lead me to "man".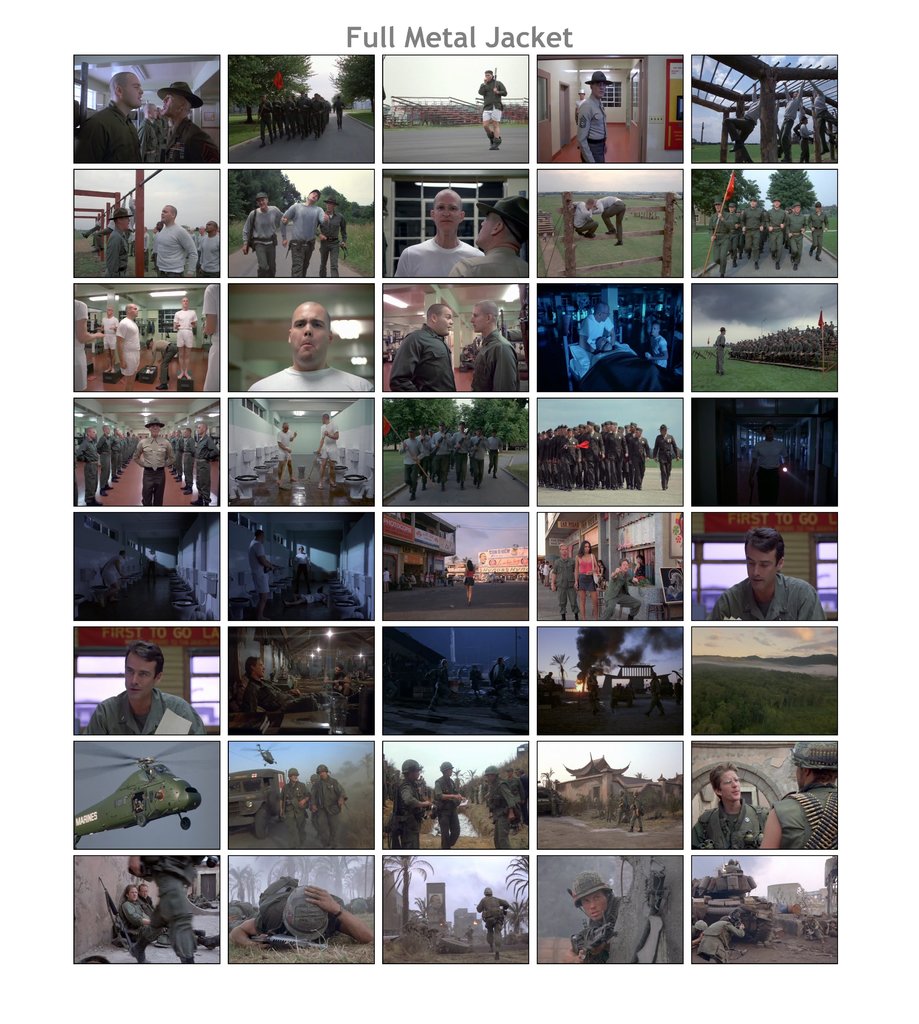
Lead to crop(757, 733, 843, 845).
